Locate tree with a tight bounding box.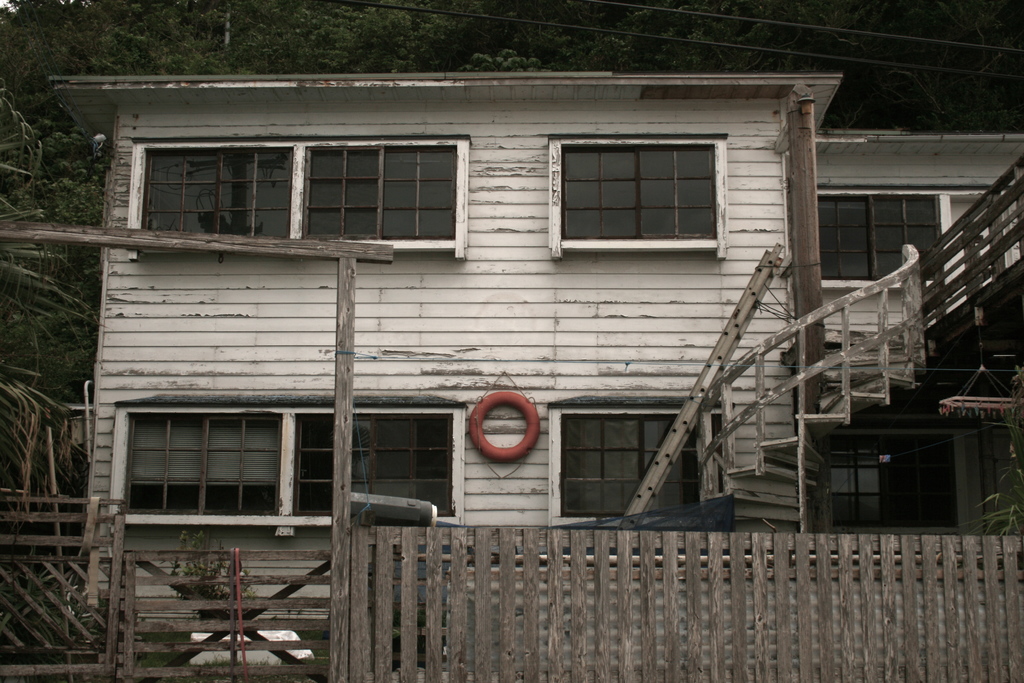
[1,80,112,536].
